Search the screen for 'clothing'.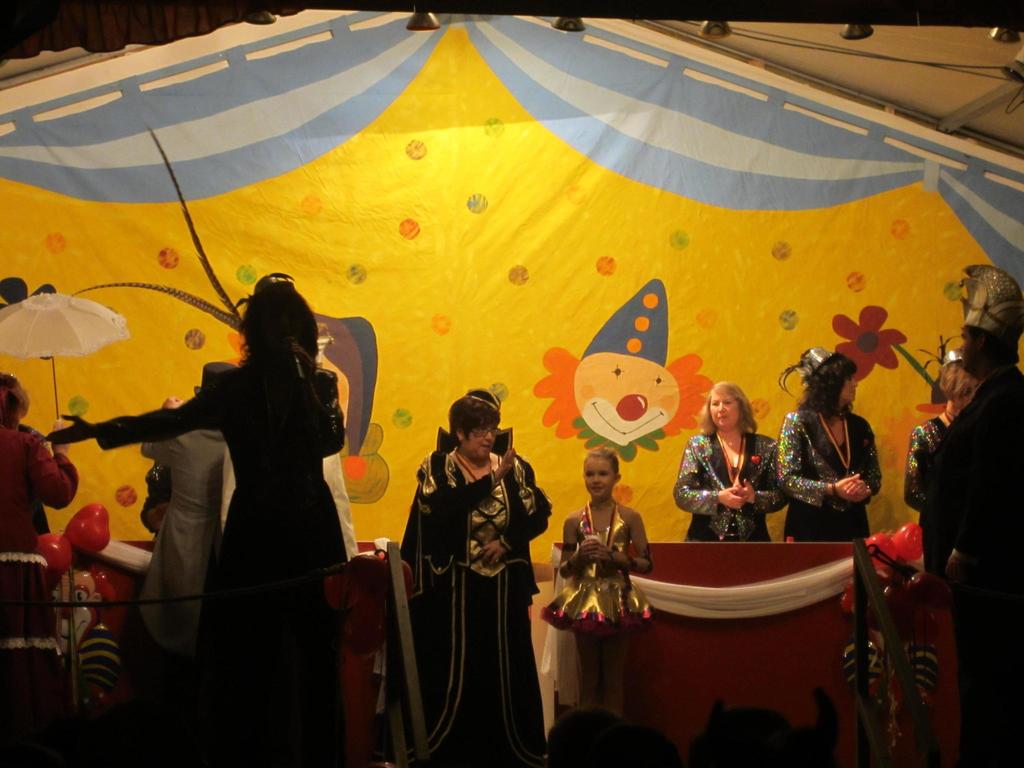
Found at detection(546, 499, 649, 634).
